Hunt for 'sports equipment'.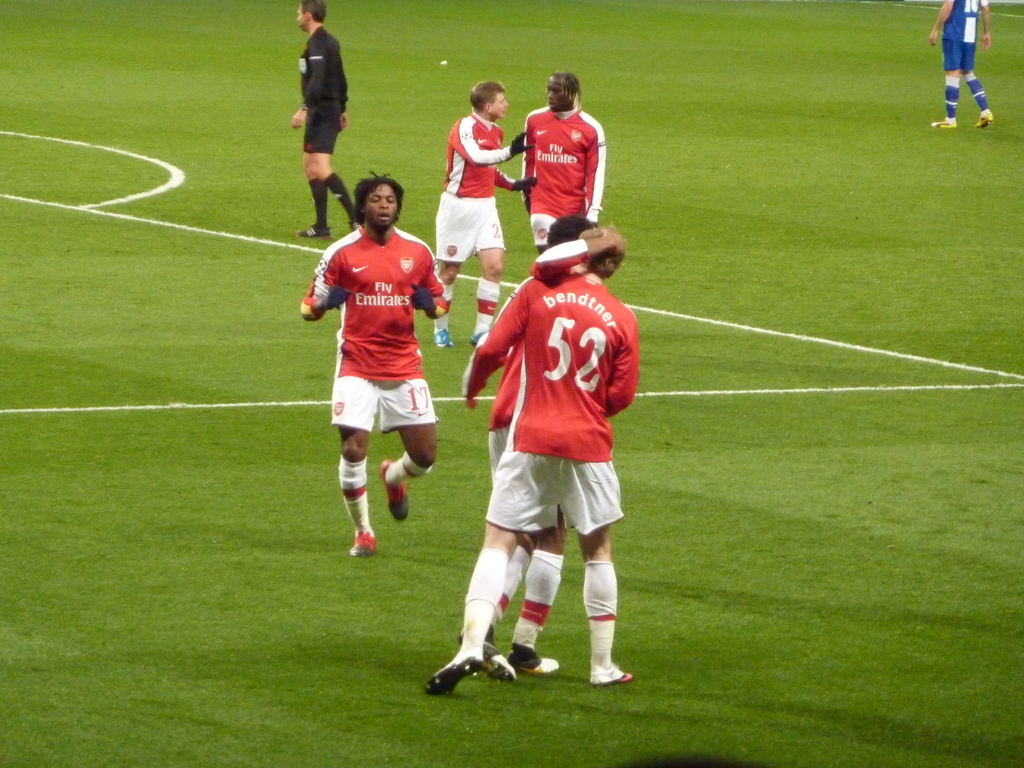
Hunted down at BBox(380, 455, 410, 524).
